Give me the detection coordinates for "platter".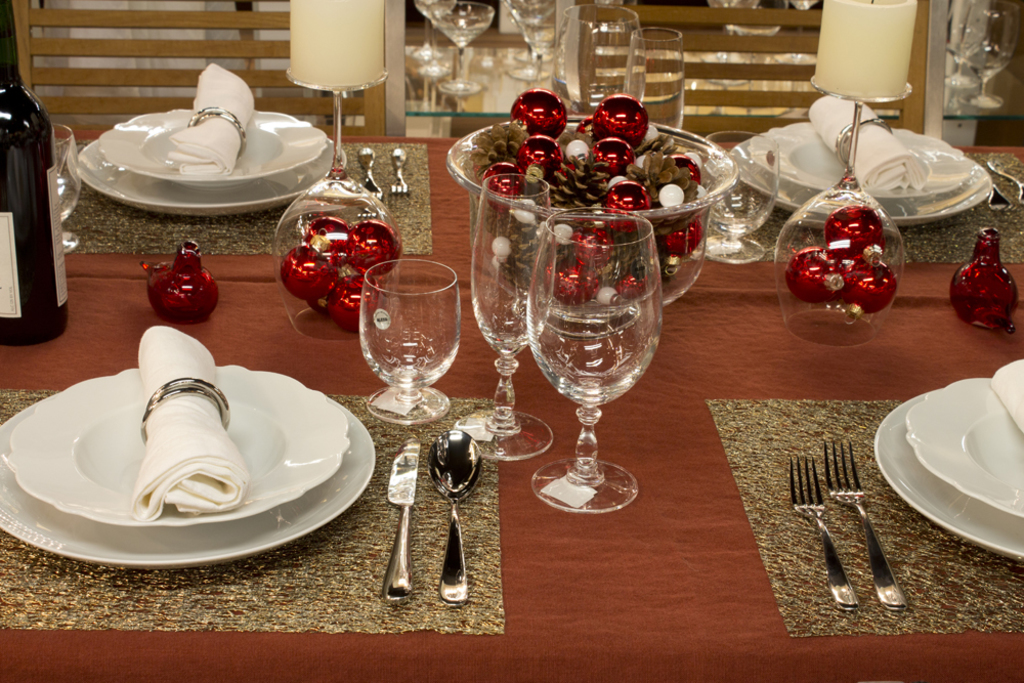
left=98, top=110, right=328, bottom=182.
